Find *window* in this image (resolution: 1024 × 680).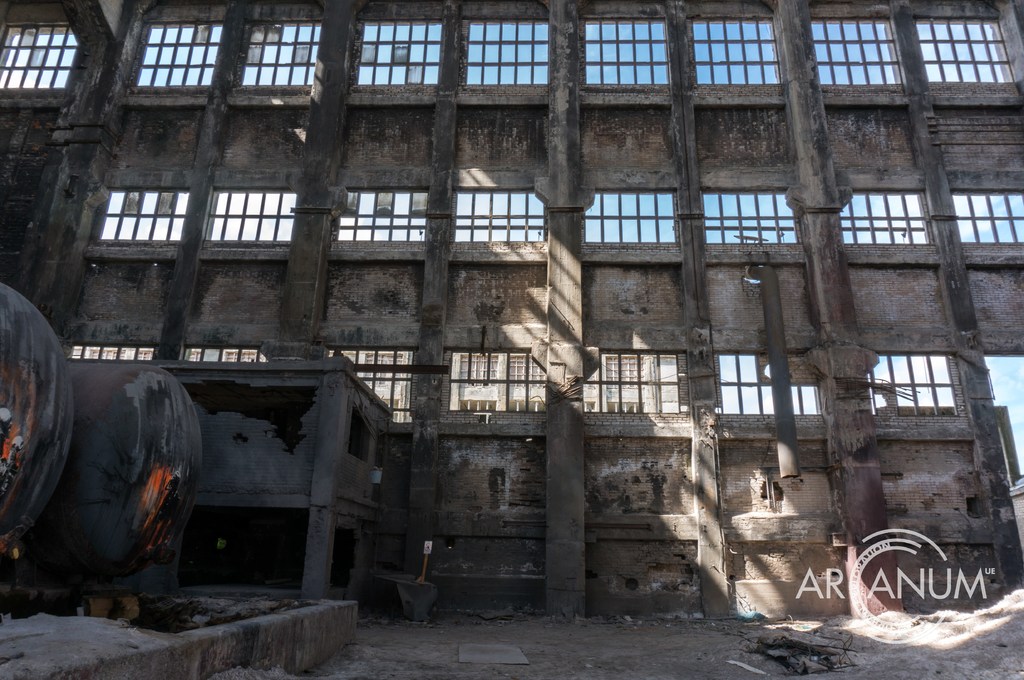
{"left": 465, "top": 17, "right": 547, "bottom": 84}.
